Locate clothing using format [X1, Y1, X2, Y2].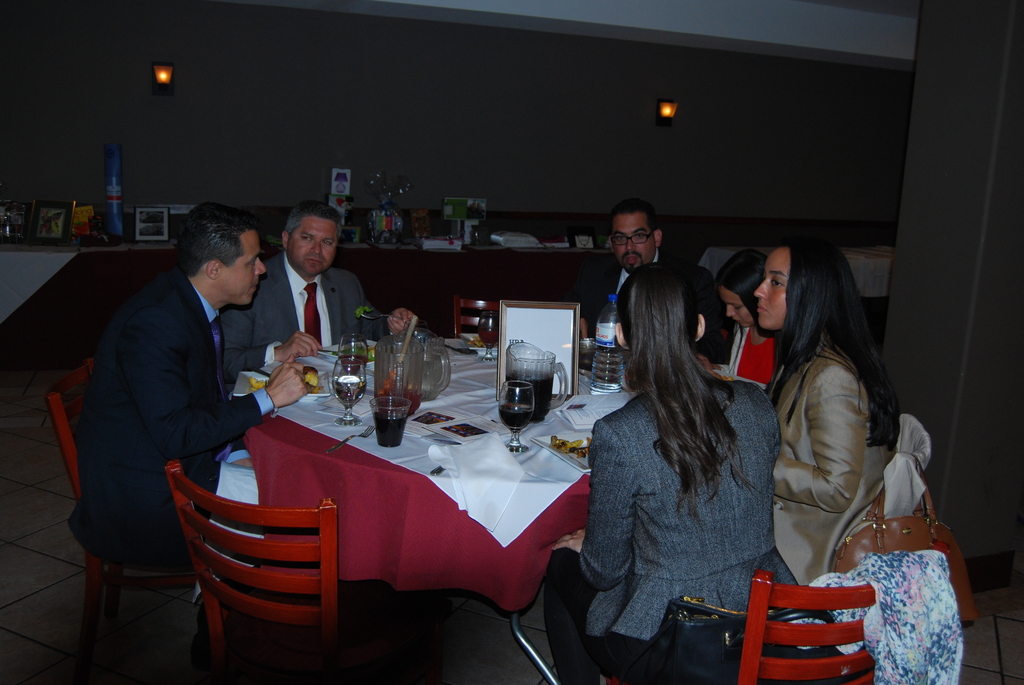
[764, 336, 897, 587].
